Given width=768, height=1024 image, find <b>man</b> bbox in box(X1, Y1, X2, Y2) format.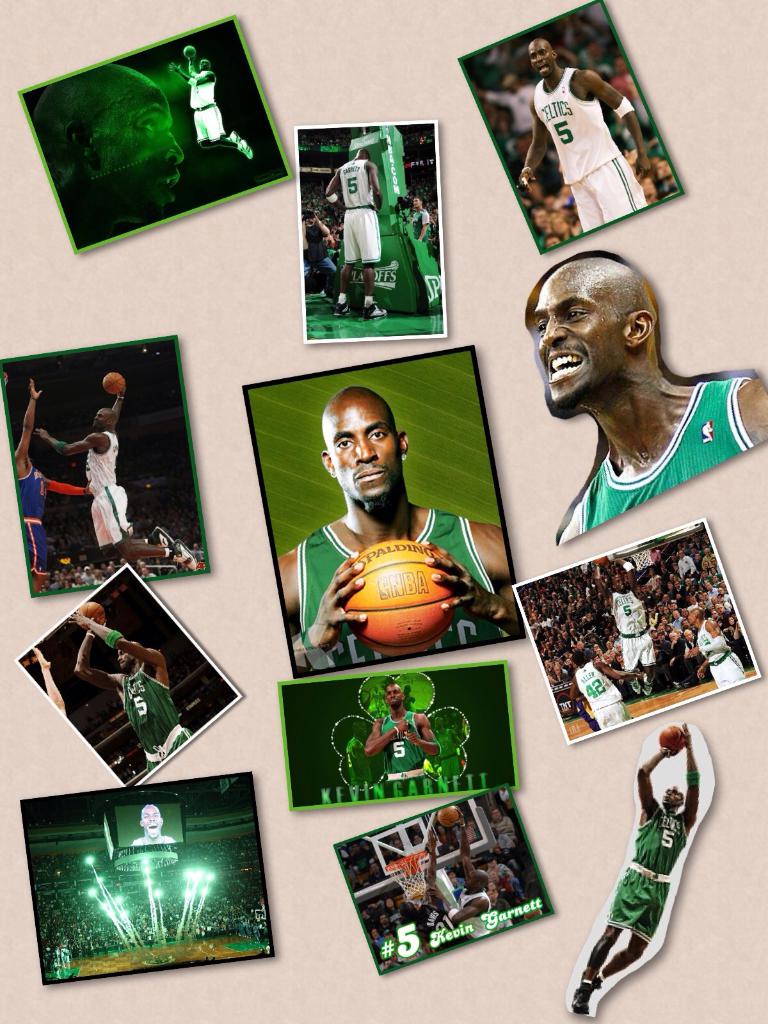
box(592, 554, 658, 665).
